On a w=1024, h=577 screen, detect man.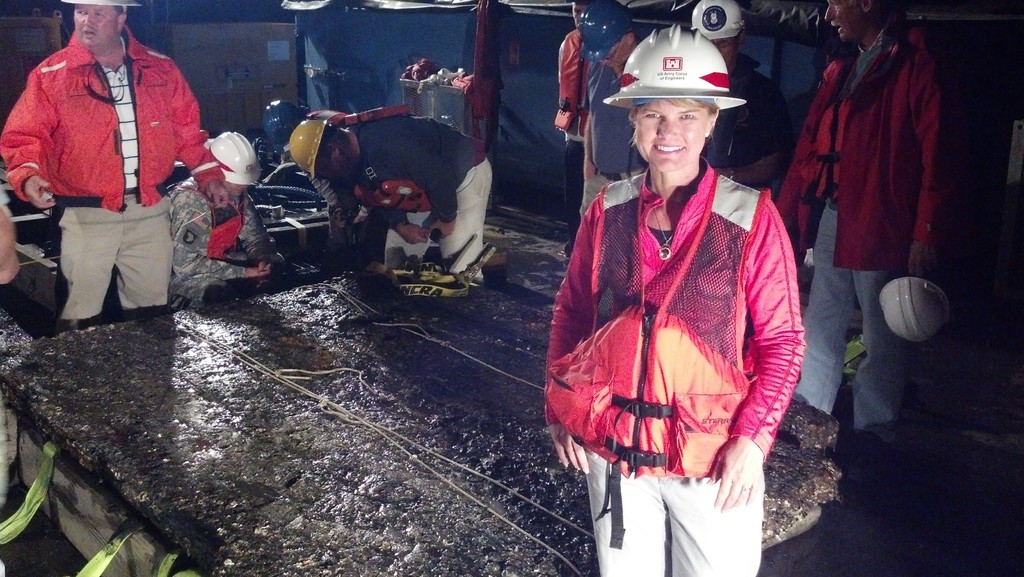
box(166, 127, 291, 308).
